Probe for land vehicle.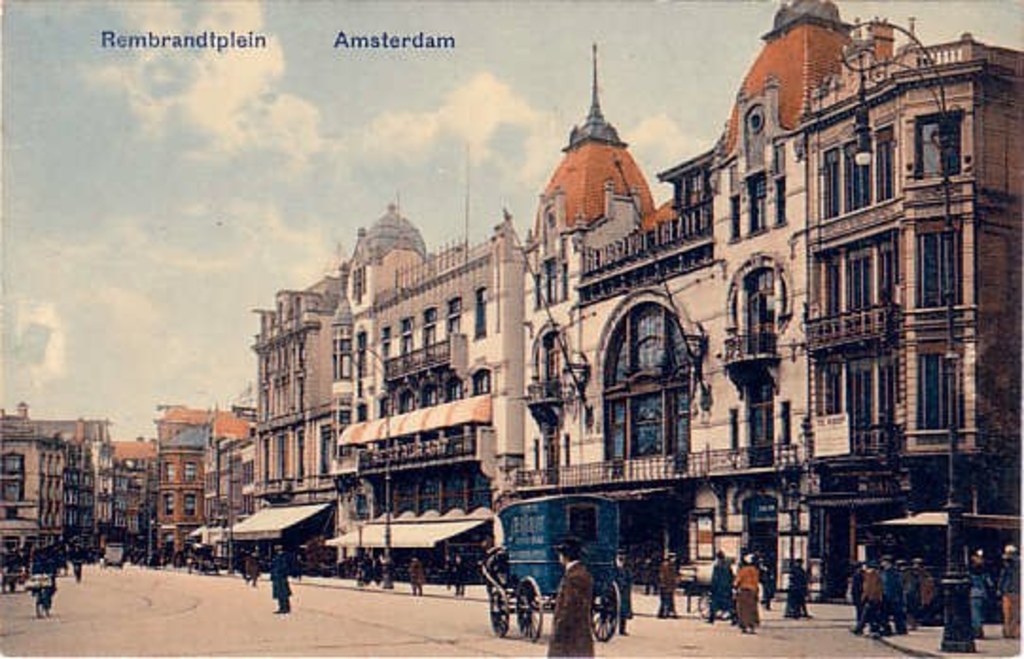
Probe result: detection(189, 542, 221, 578).
